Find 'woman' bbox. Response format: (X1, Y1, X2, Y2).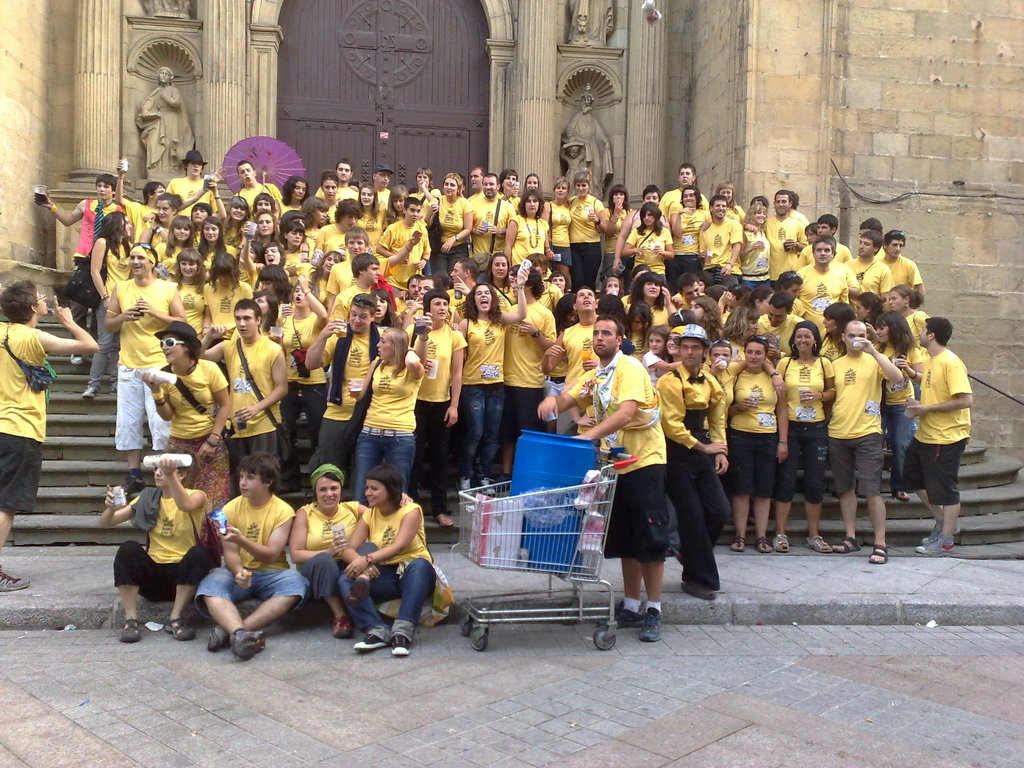
(726, 329, 787, 551).
